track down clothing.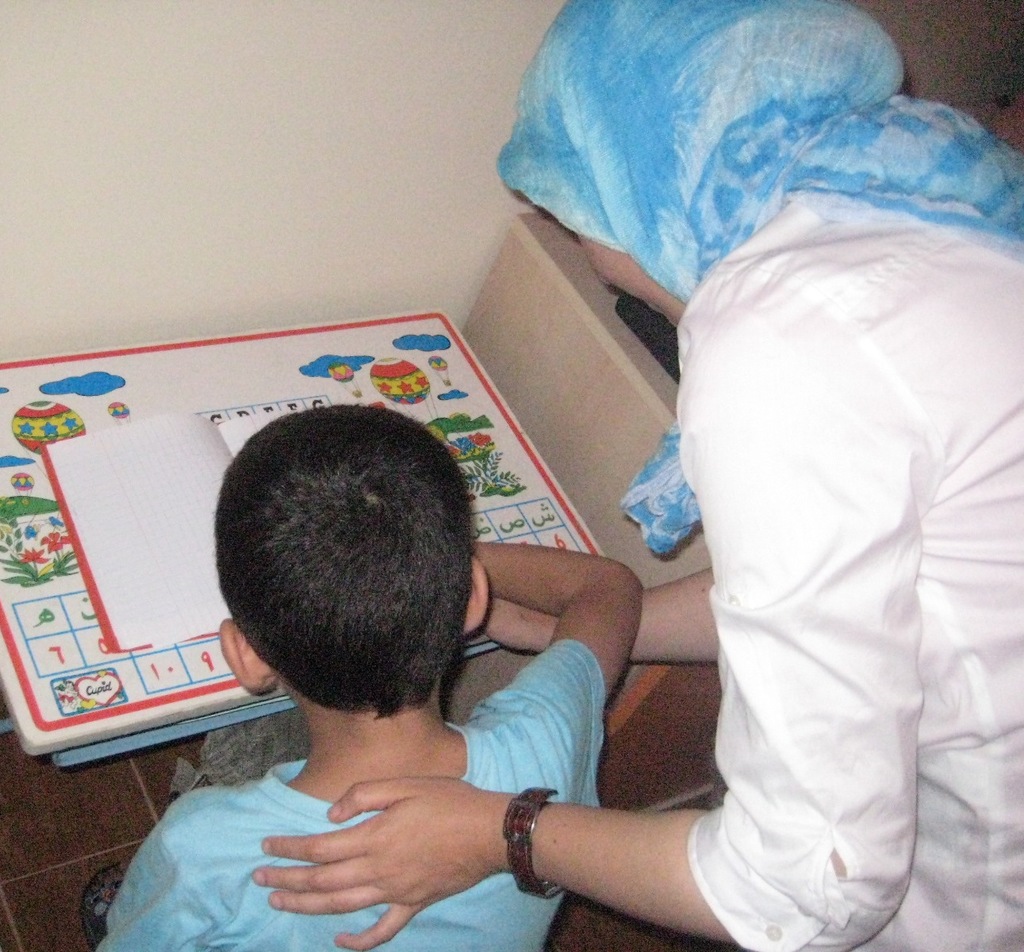
Tracked to 90 642 613 951.
